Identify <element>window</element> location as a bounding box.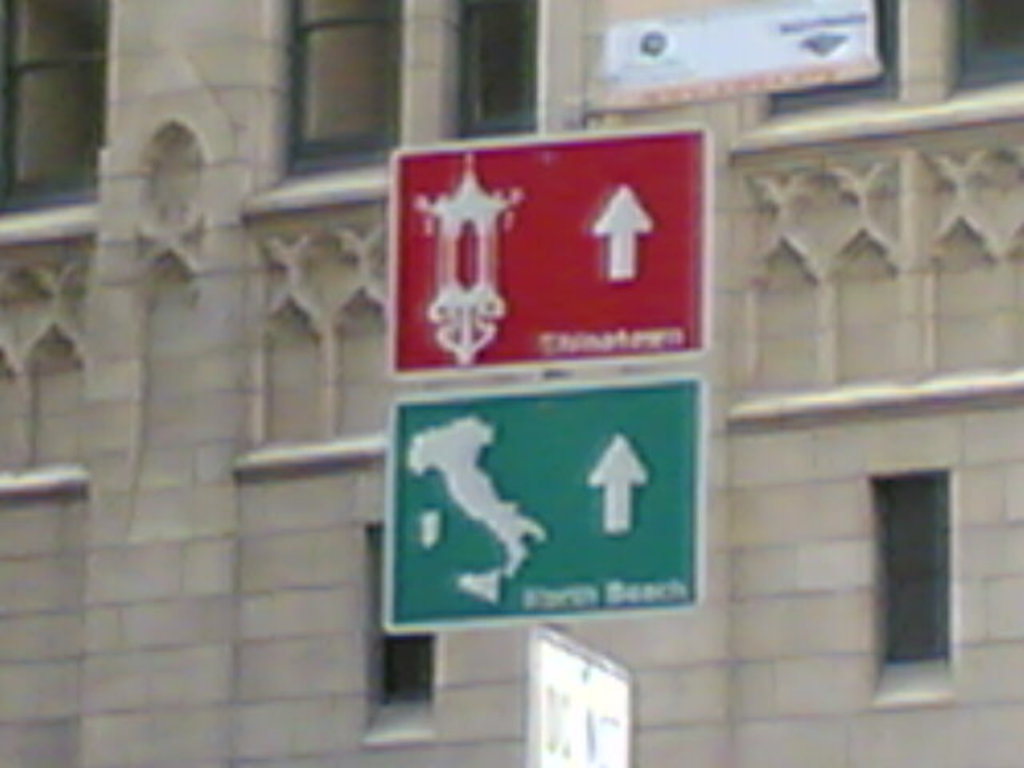
pyautogui.locateOnScreen(958, 0, 1022, 85).
